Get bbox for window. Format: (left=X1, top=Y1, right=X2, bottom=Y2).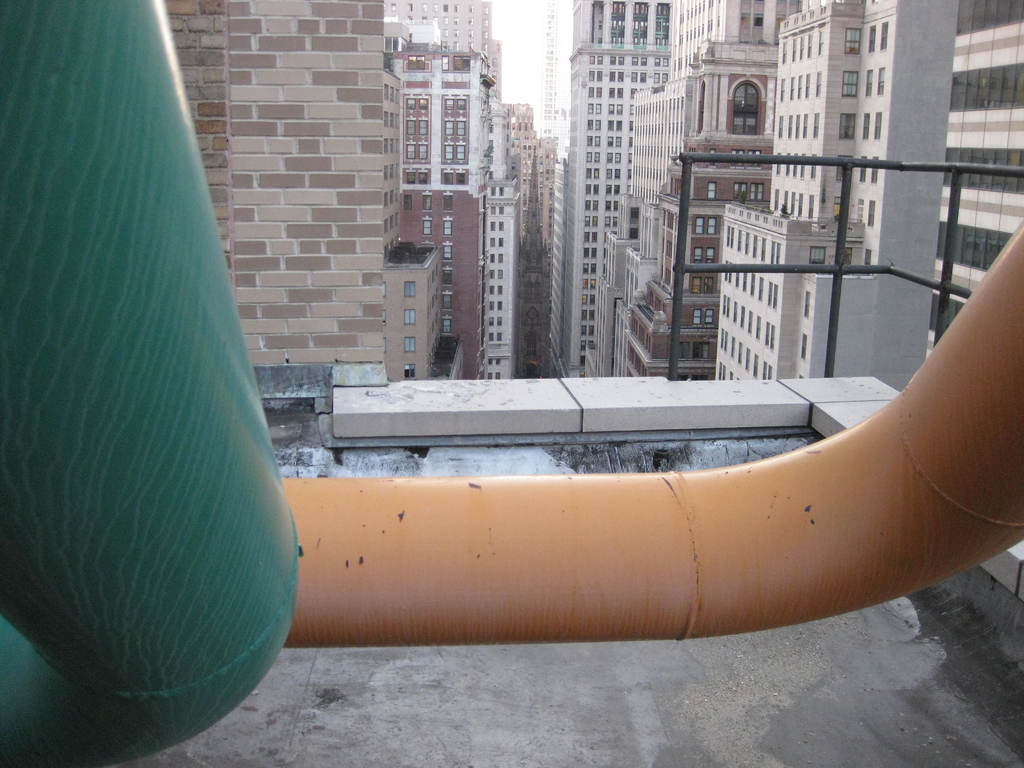
(left=843, top=249, right=853, bottom=268).
